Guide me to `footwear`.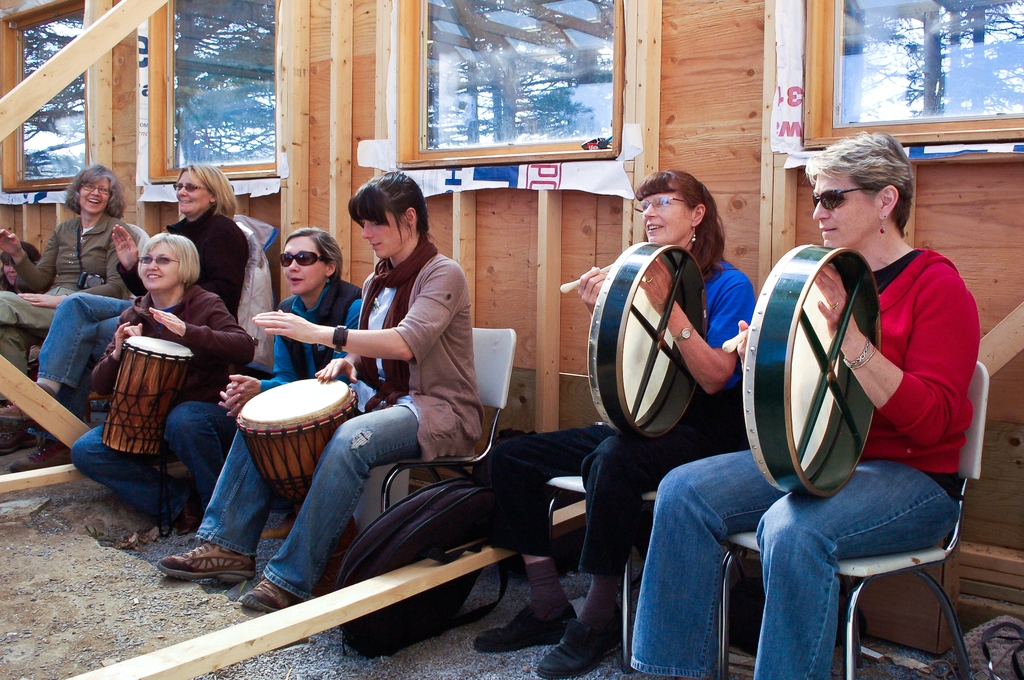
Guidance: (x1=321, y1=533, x2=365, y2=590).
